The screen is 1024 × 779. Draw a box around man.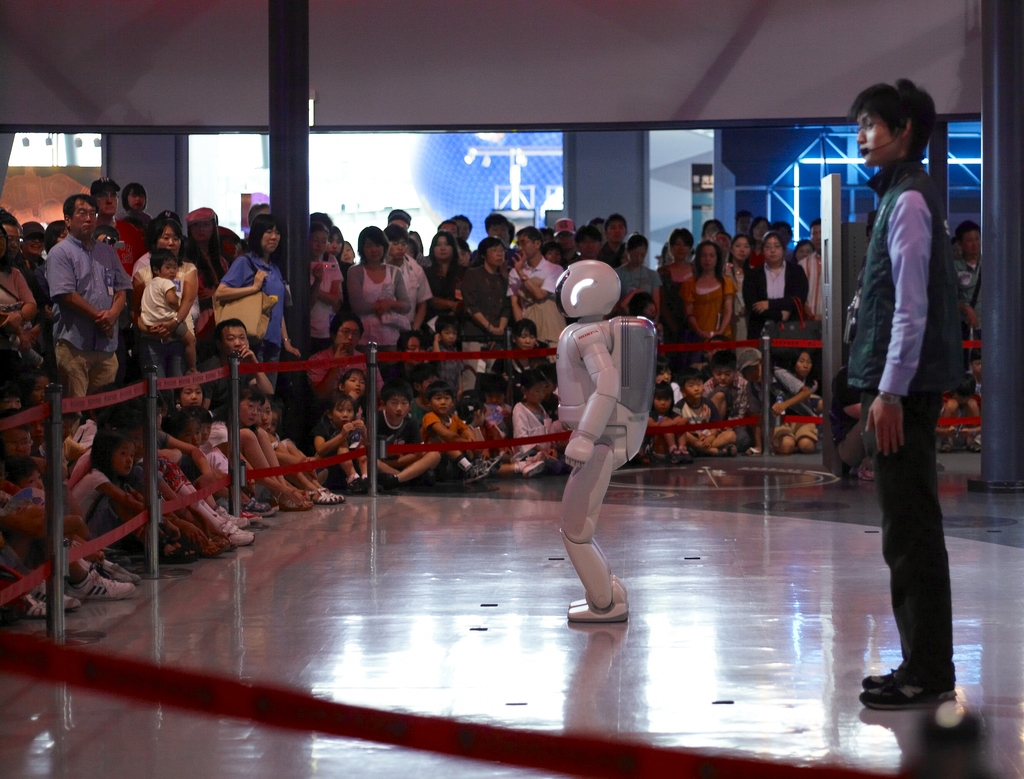
797:218:826:335.
